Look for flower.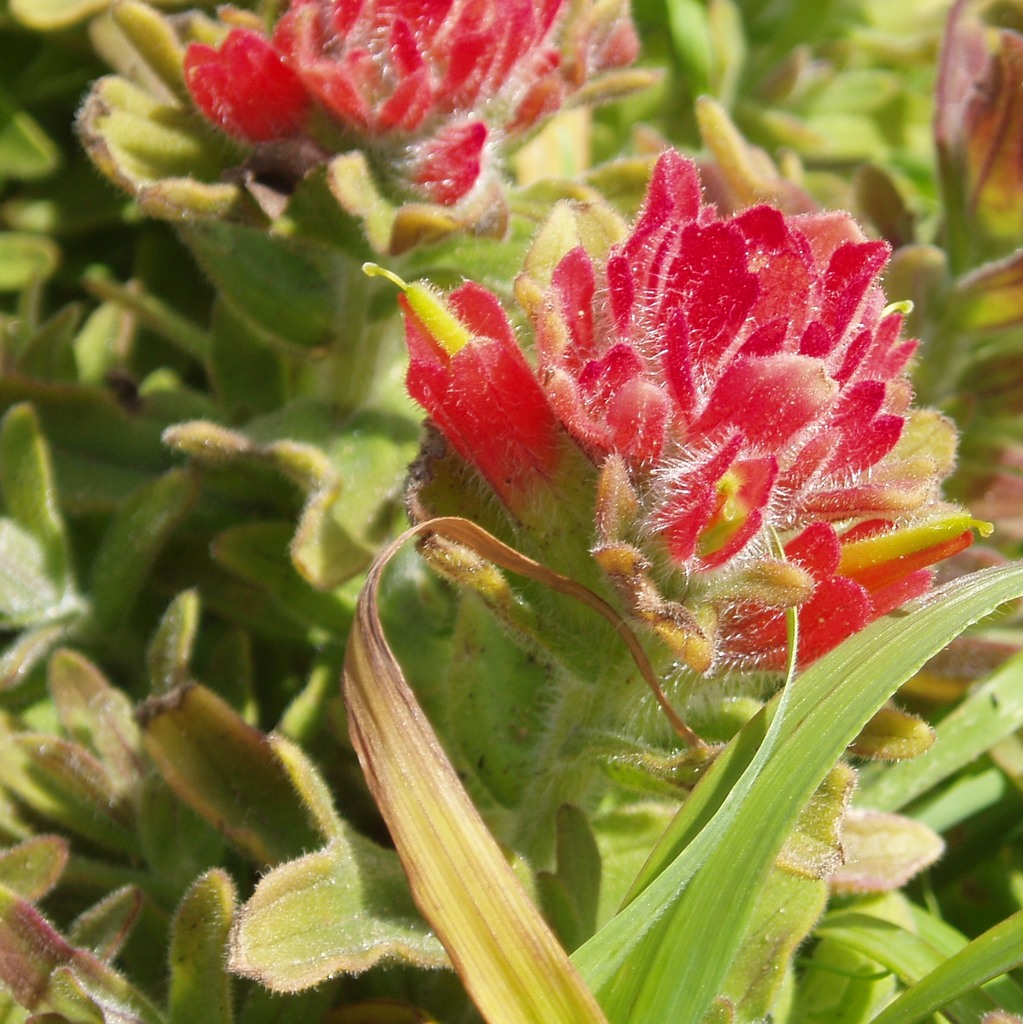
Found: 338,163,911,691.
